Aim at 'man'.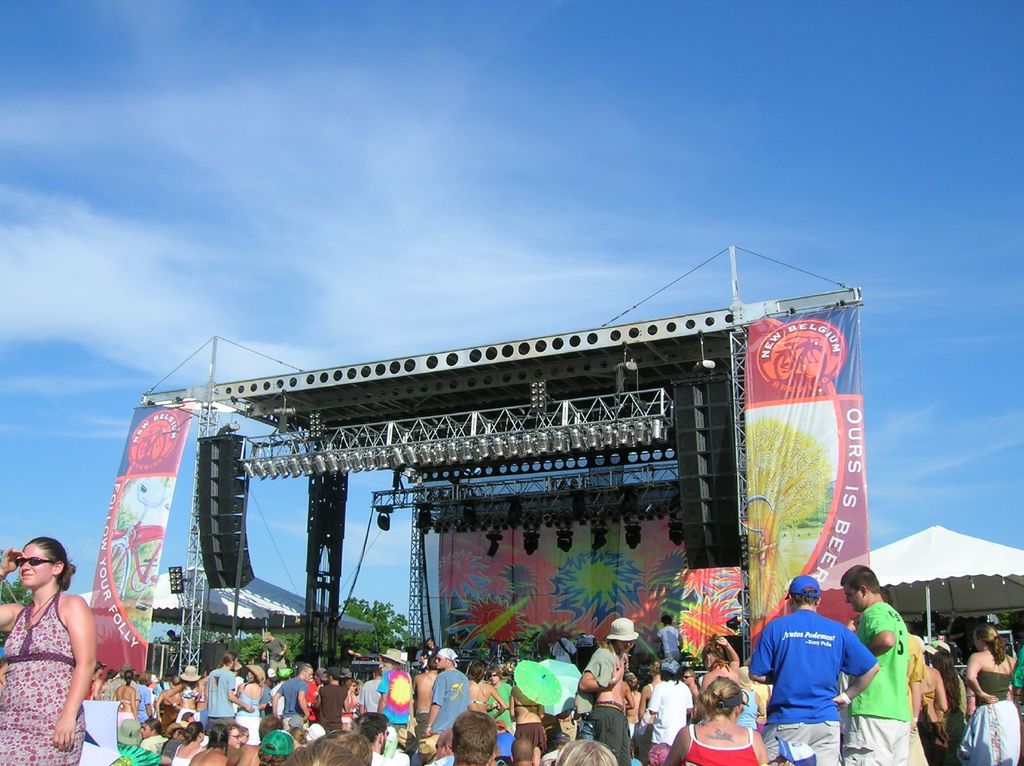
Aimed at {"x1": 764, "y1": 578, "x2": 885, "y2": 756}.
